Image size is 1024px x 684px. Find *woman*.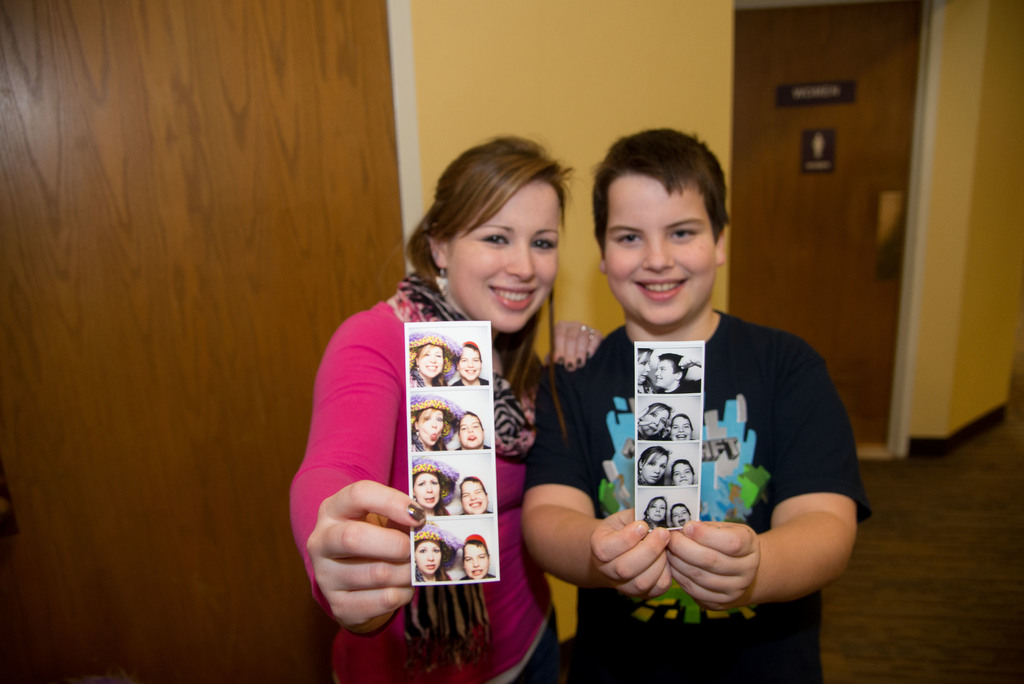
{"left": 304, "top": 163, "right": 572, "bottom": 665}.
